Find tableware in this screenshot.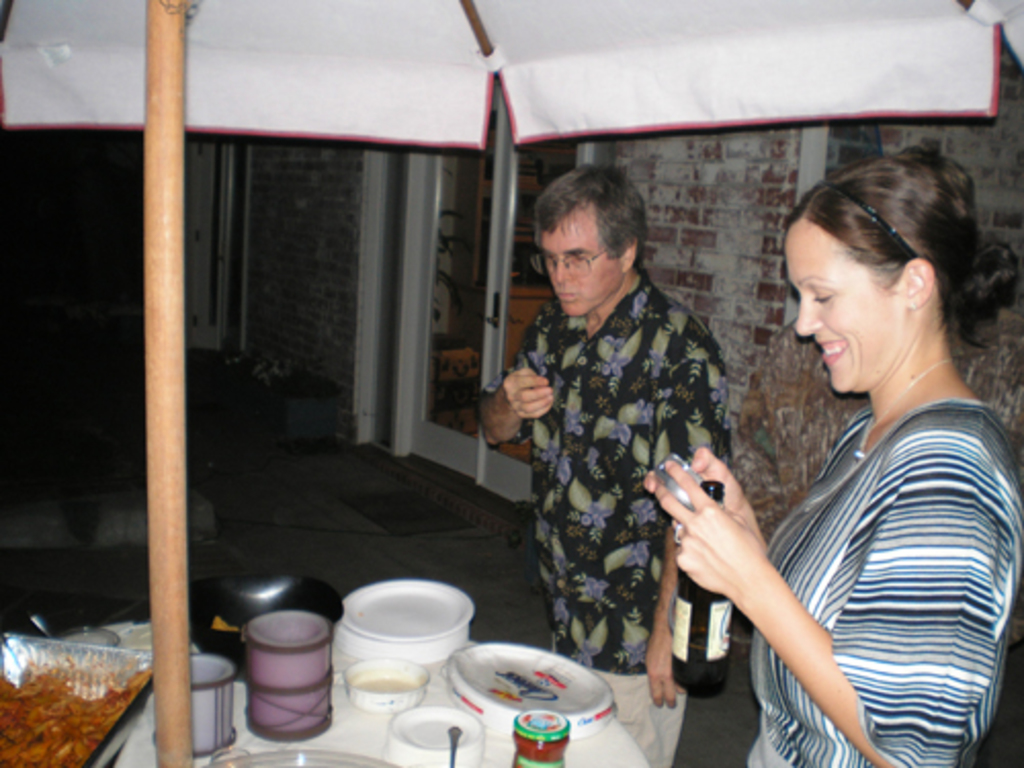
The bounding box for tableware is pyautogui.locateOnScreen(383, 707, 477, 766).
